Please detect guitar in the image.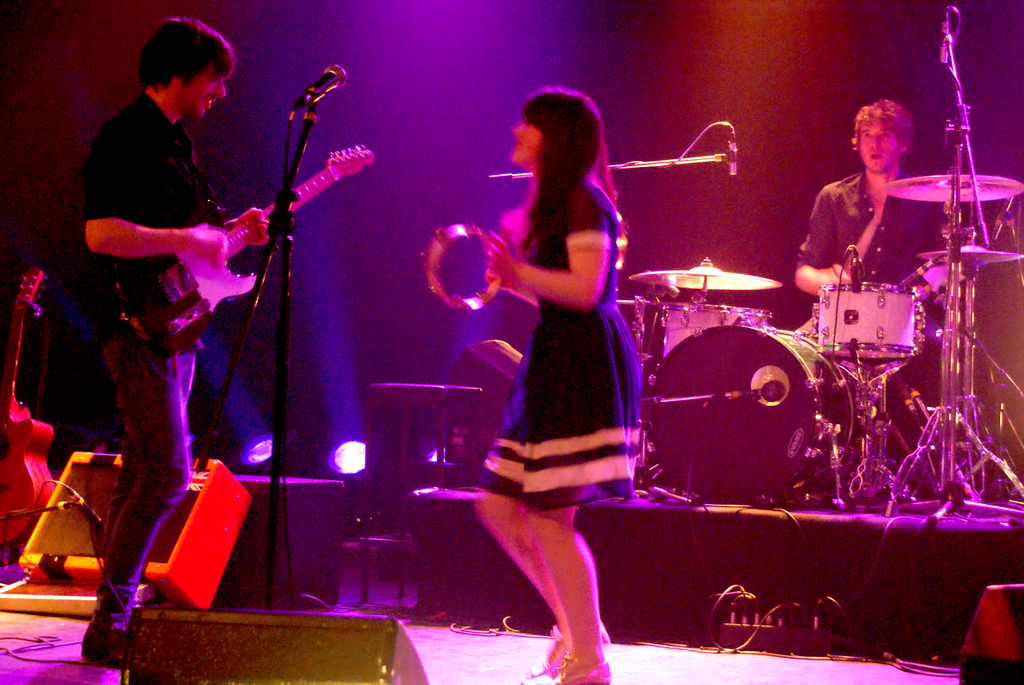
111 142 374 359.
